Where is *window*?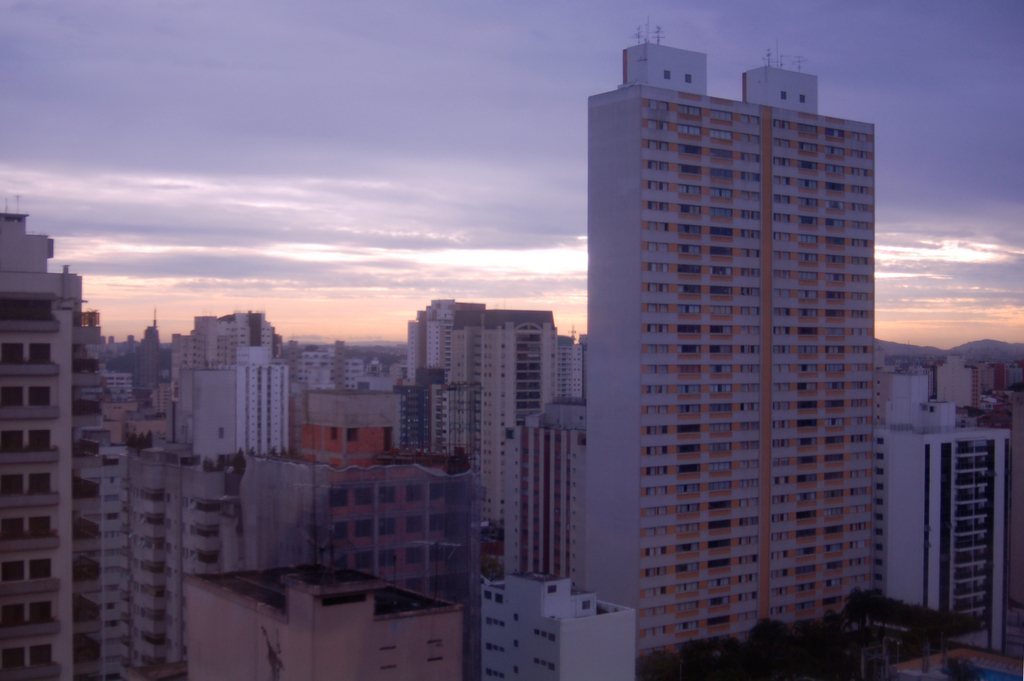
(left=0, top=562, right=26, bottom=580).
